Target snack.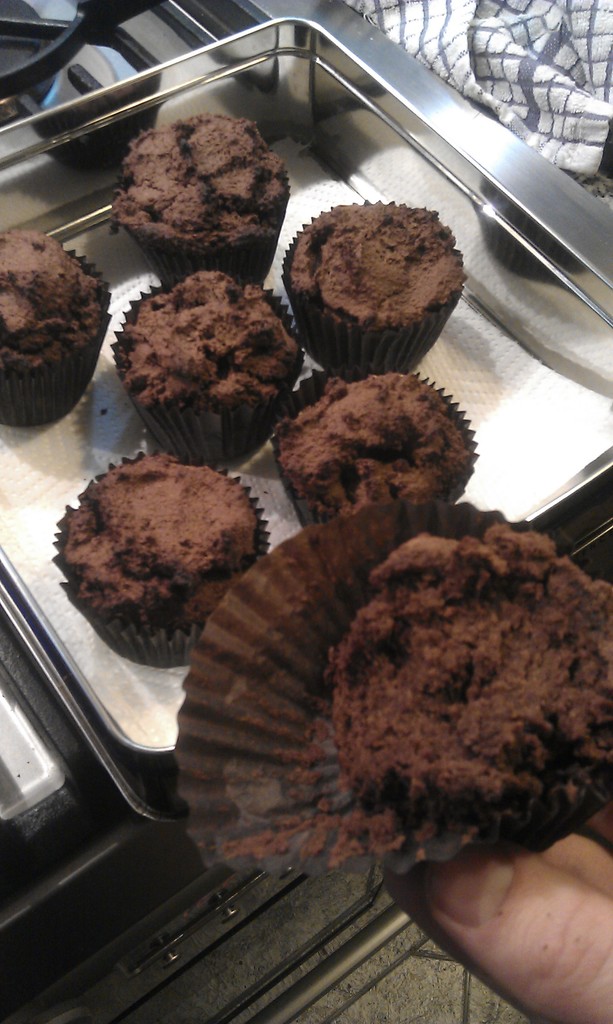
Target region: crop(113, 259, 312, 464).
